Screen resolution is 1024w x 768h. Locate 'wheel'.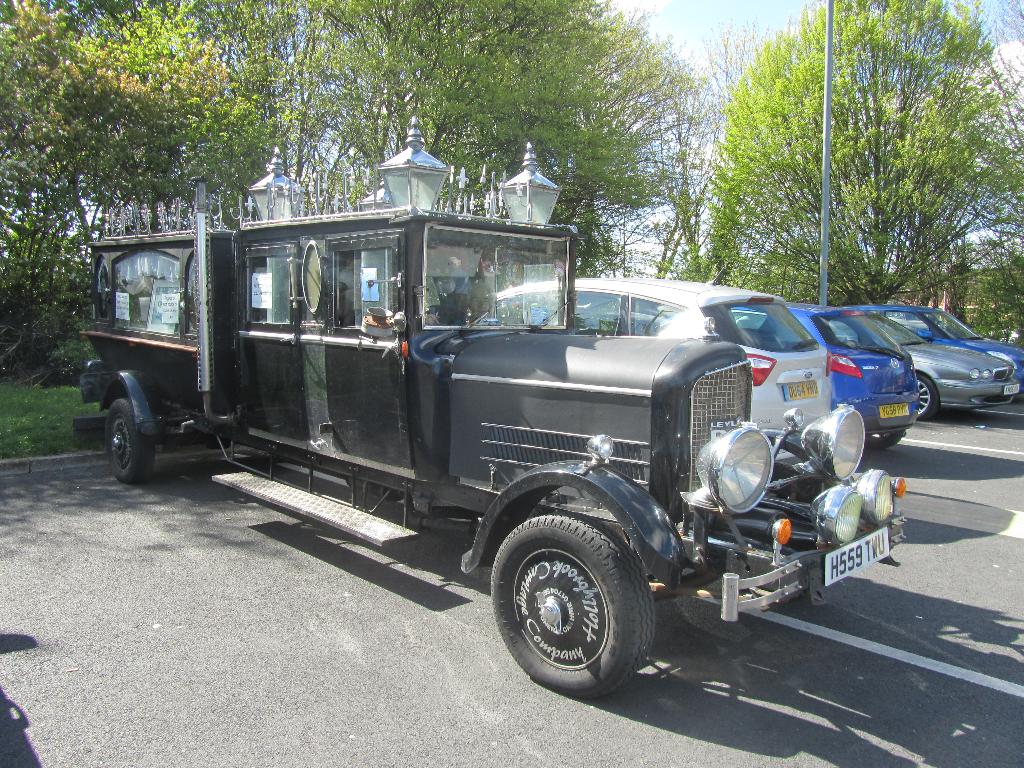
[102,398,154,484].
